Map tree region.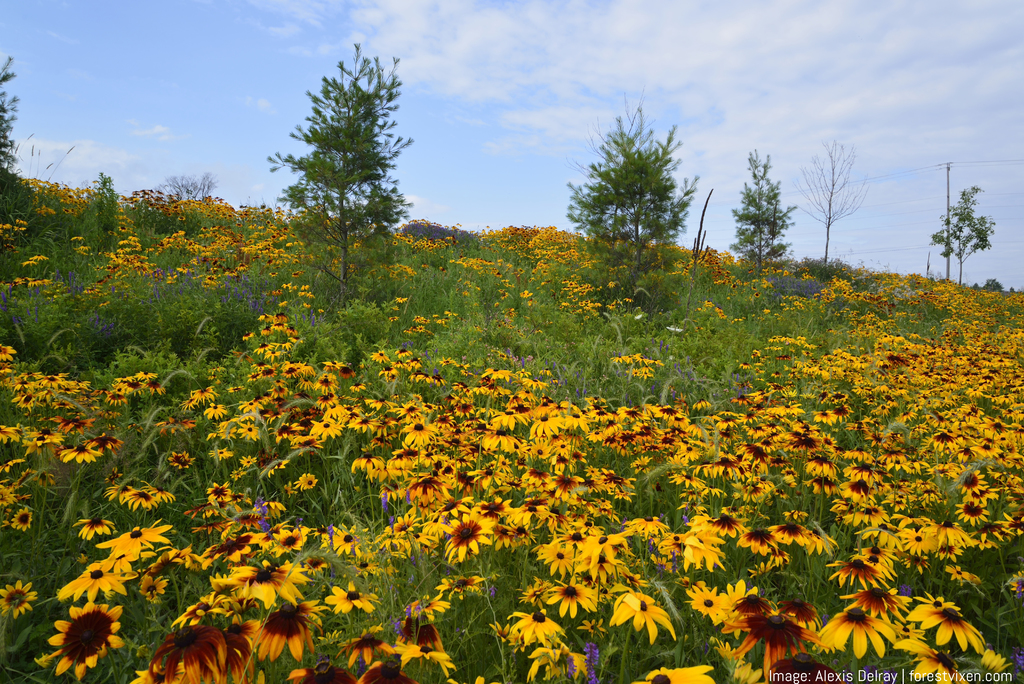
Mapped to l=929, t=183, r=998, b=284.
